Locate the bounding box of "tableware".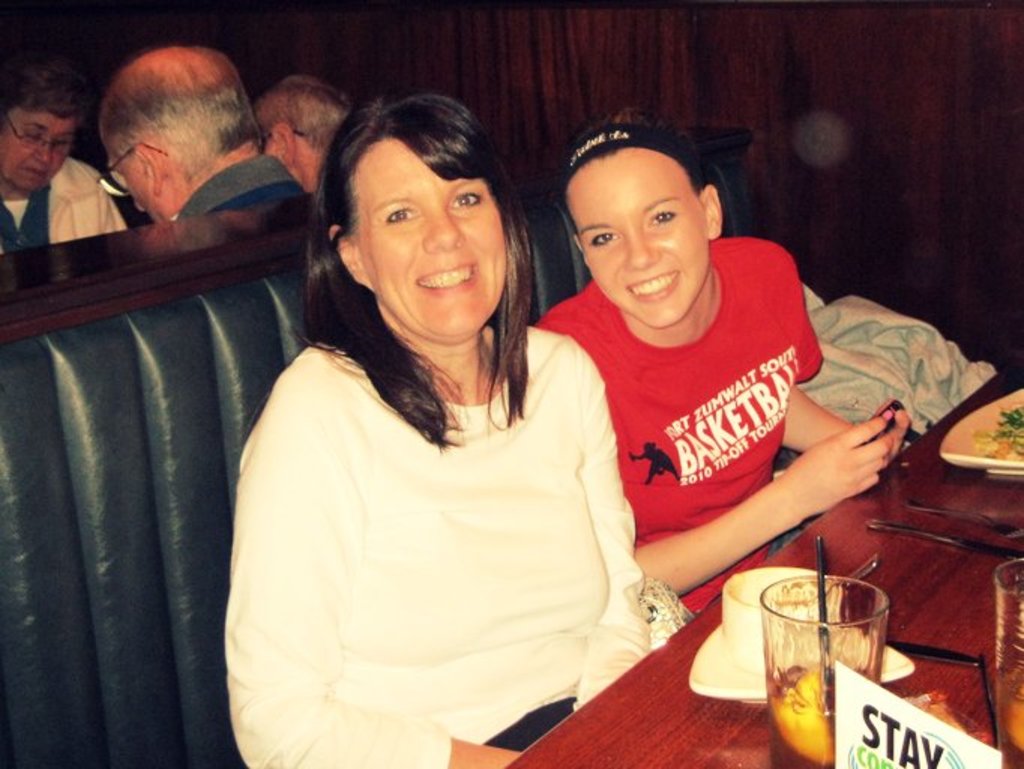
Bounding box: 722,565,845,685.
